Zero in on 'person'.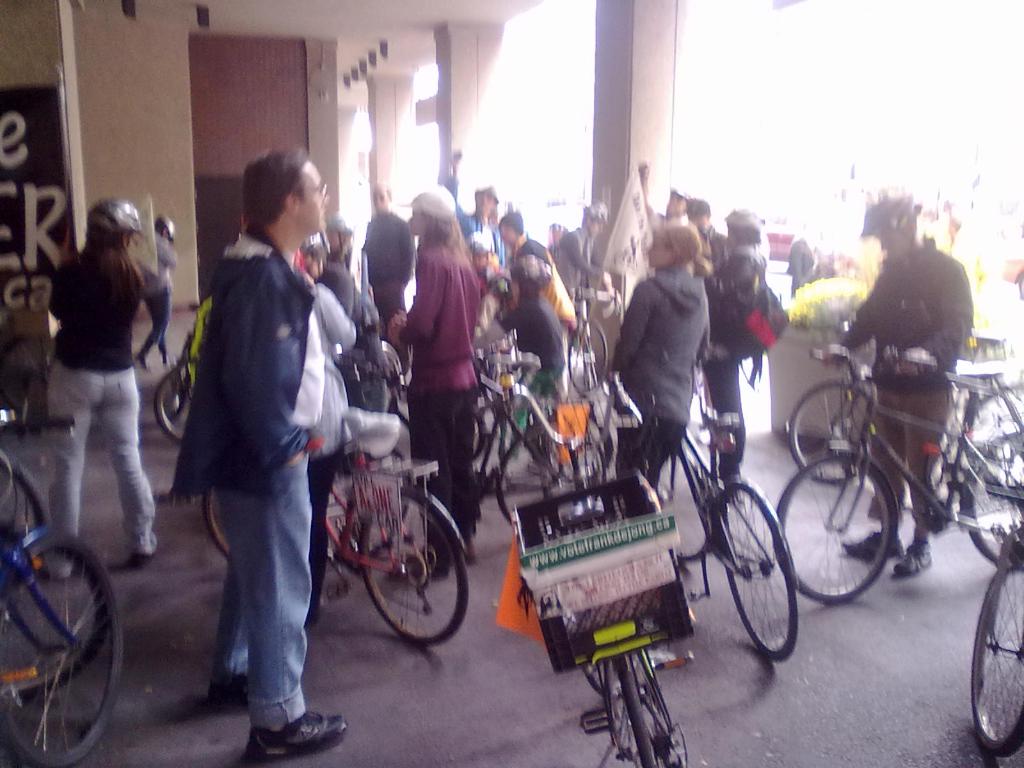
Zeroed in: [36,204,154,577].
